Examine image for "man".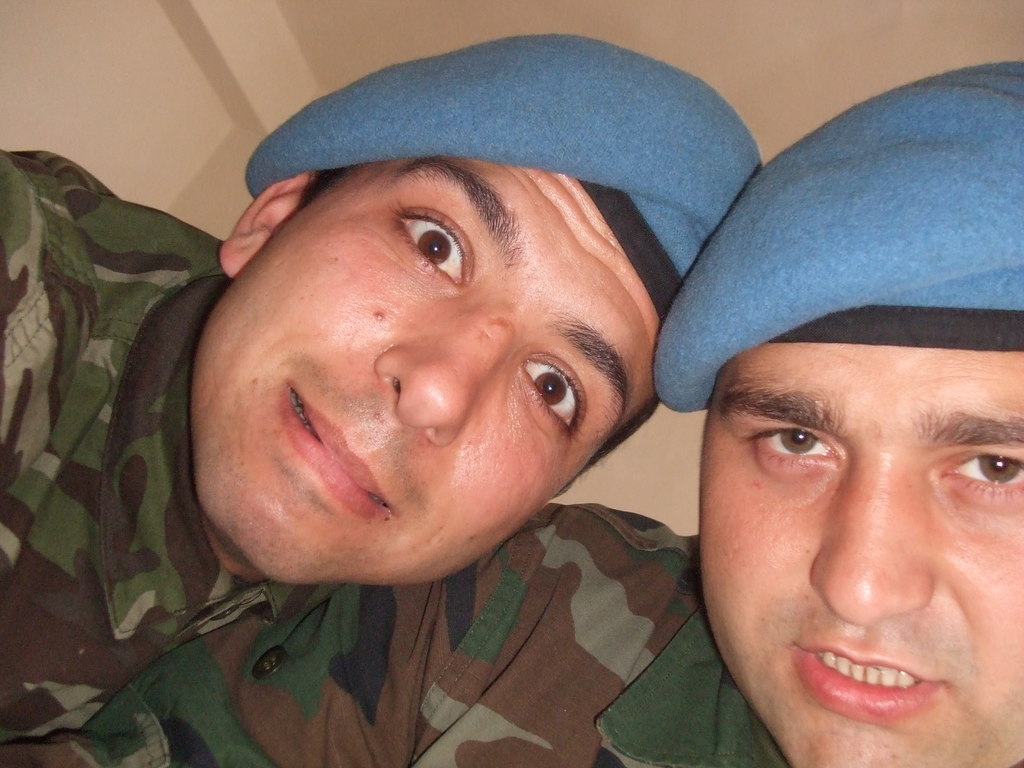
Examination result: region(0, 58, 1023, 767).
